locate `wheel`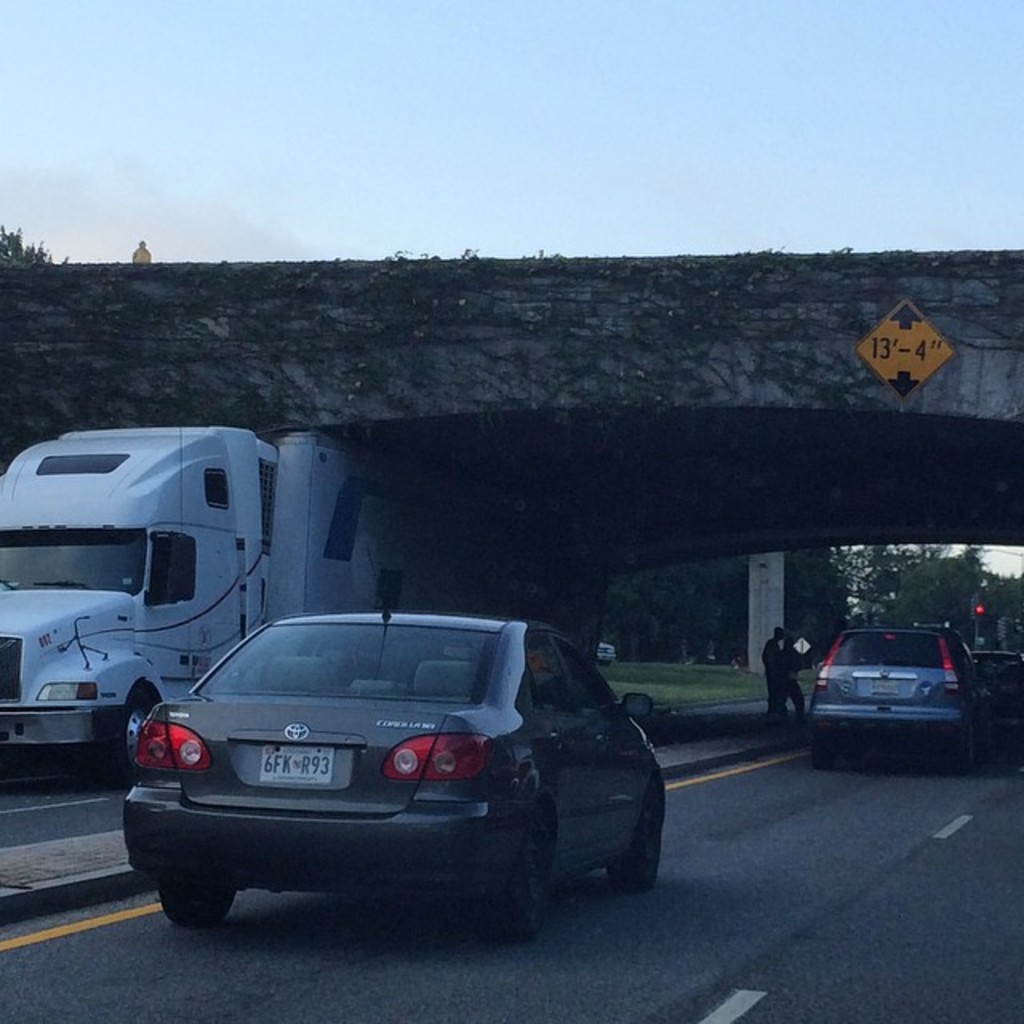
crop(166, 883, 240, 925)
